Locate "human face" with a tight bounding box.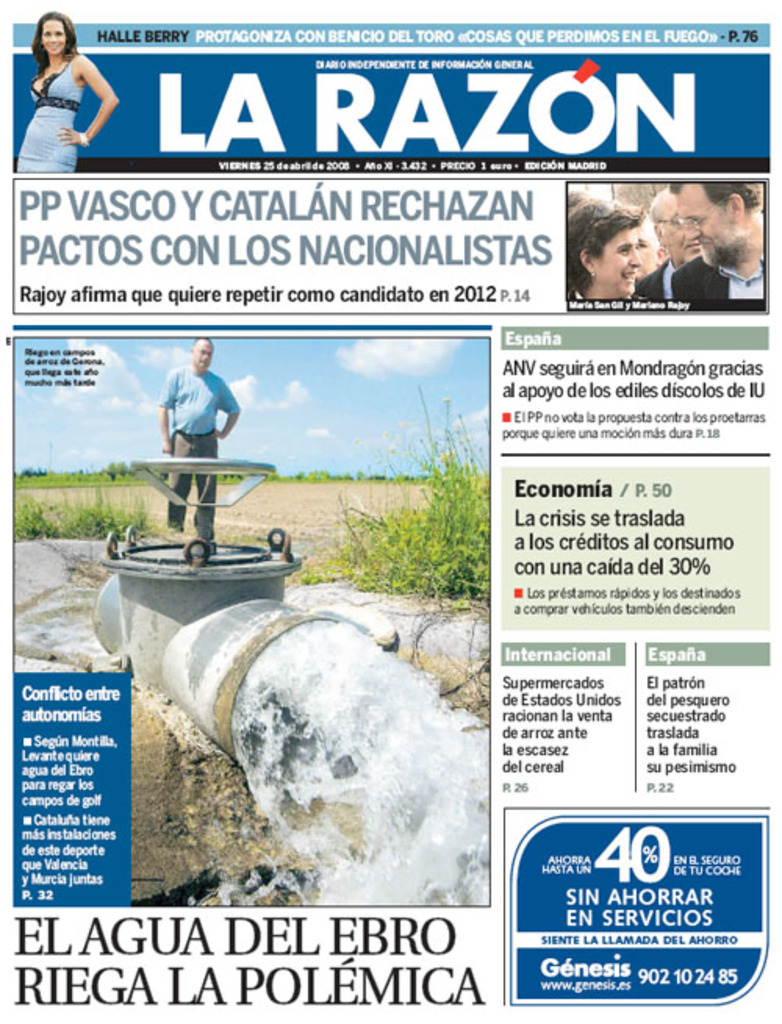
658, 199, 698, 263.
